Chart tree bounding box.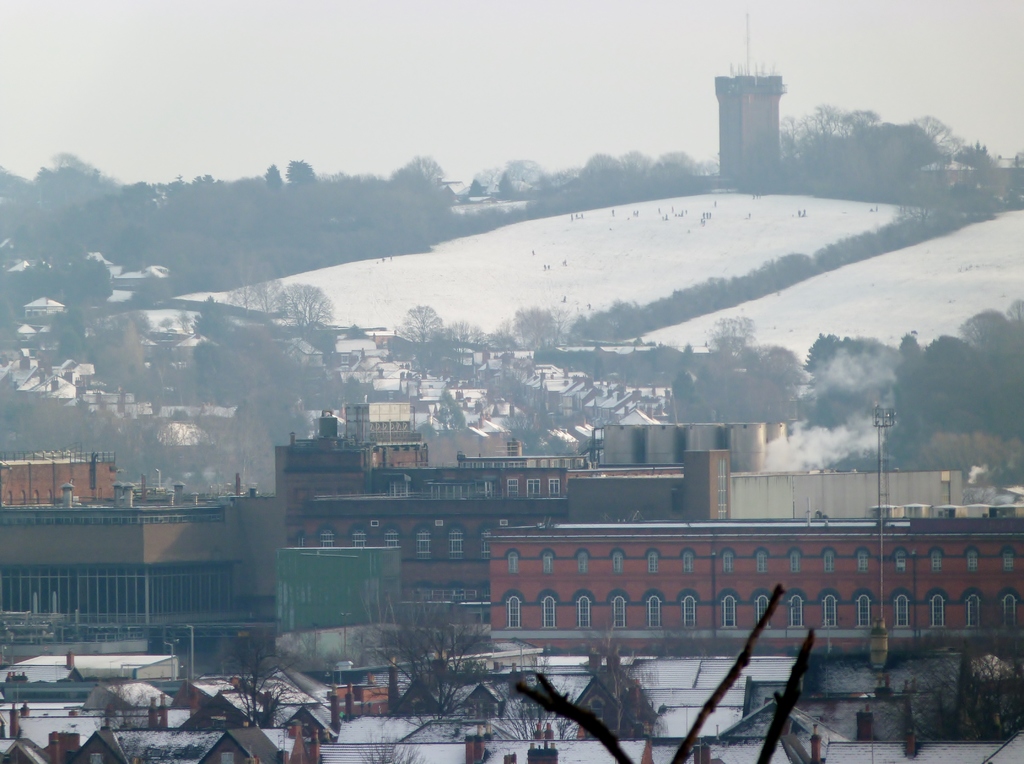
Charted: 217 612 300 735.
